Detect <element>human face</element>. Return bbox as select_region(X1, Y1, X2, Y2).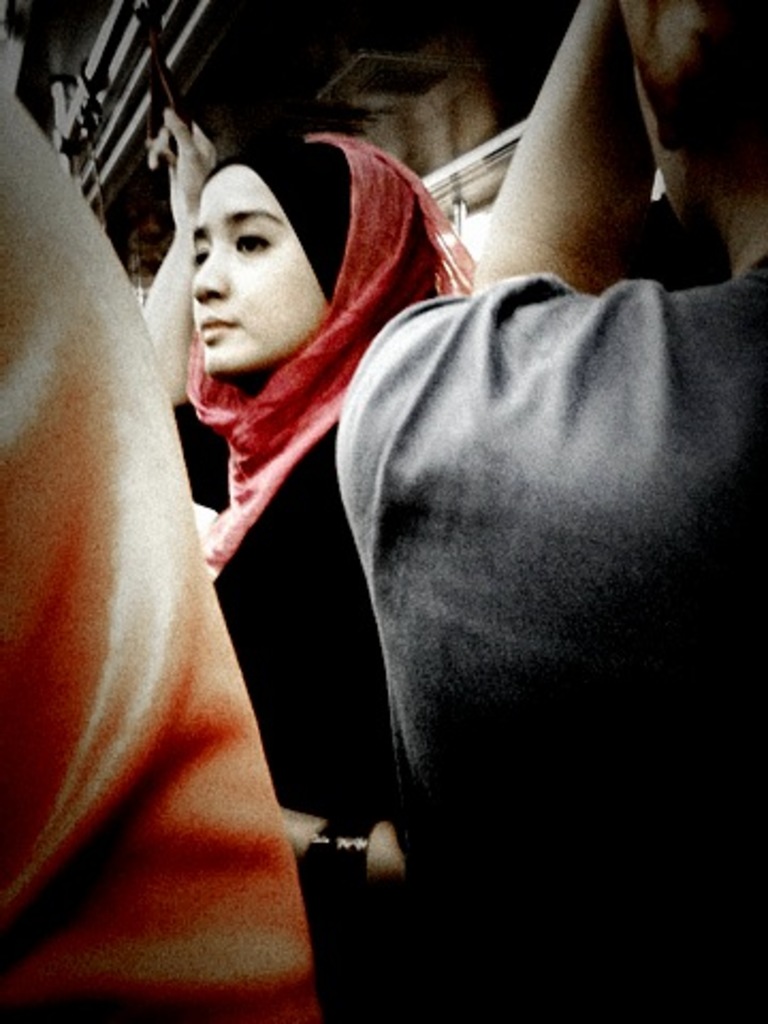
select_region(186, 160, 341, 386).
